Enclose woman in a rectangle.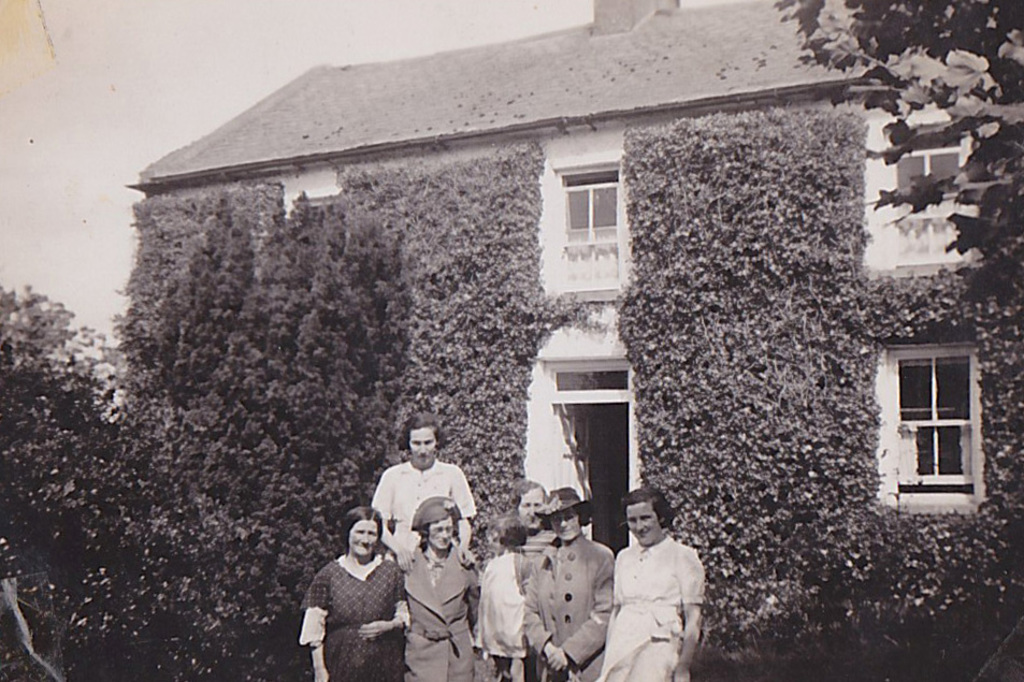
bbox=(521, 487, 614, 681).
